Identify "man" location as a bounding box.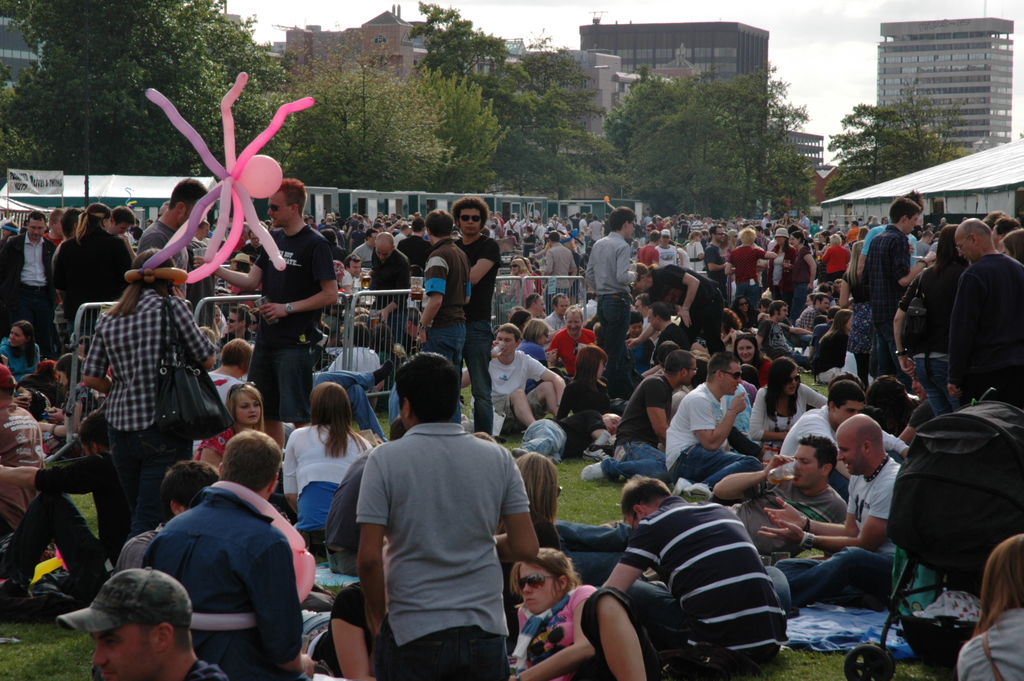
crop(371, 225, 413, 350).
